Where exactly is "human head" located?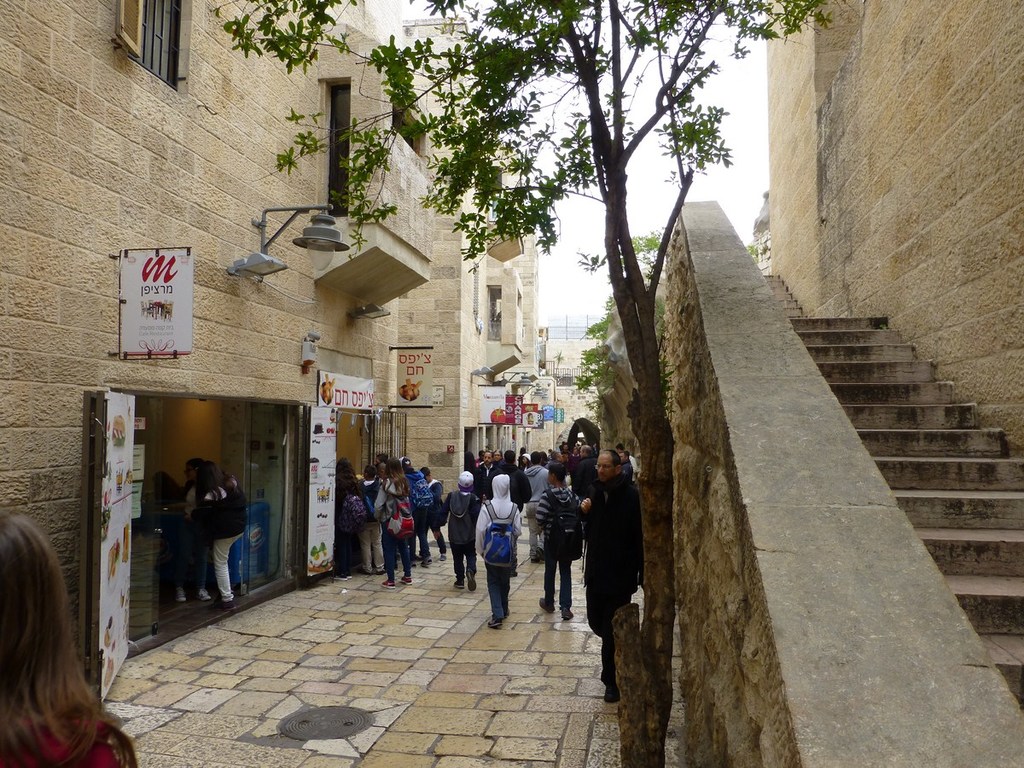
Its bounding box is region(579, 443, 590, 457).
